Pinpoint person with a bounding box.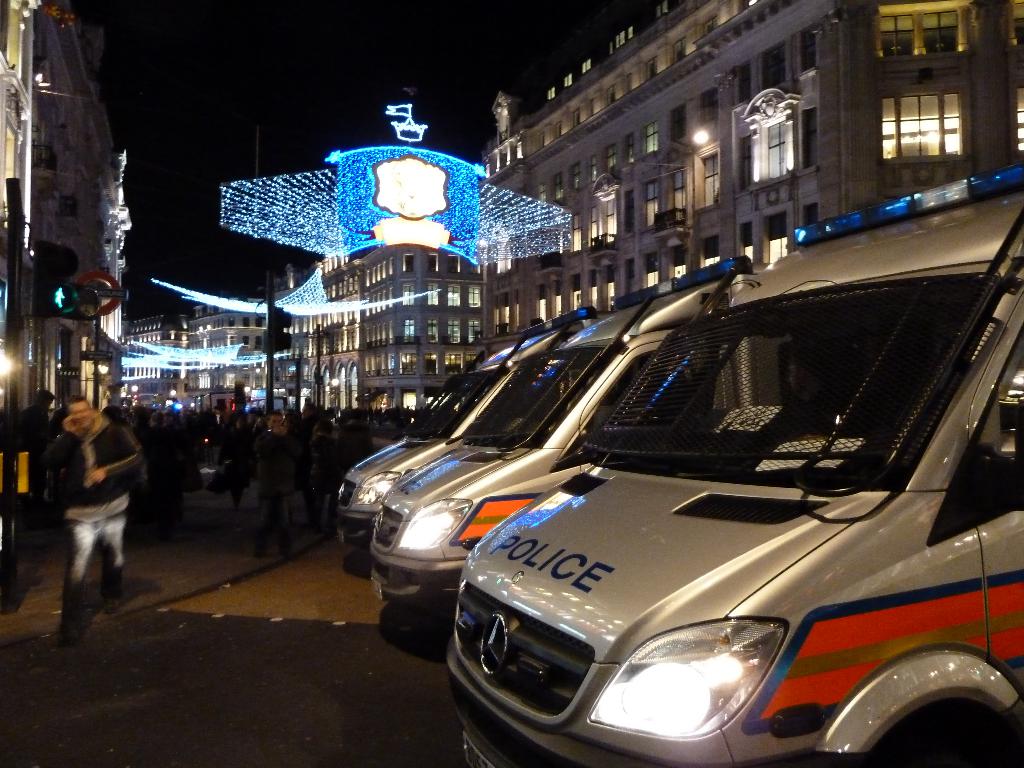
(36,377,135,653).
